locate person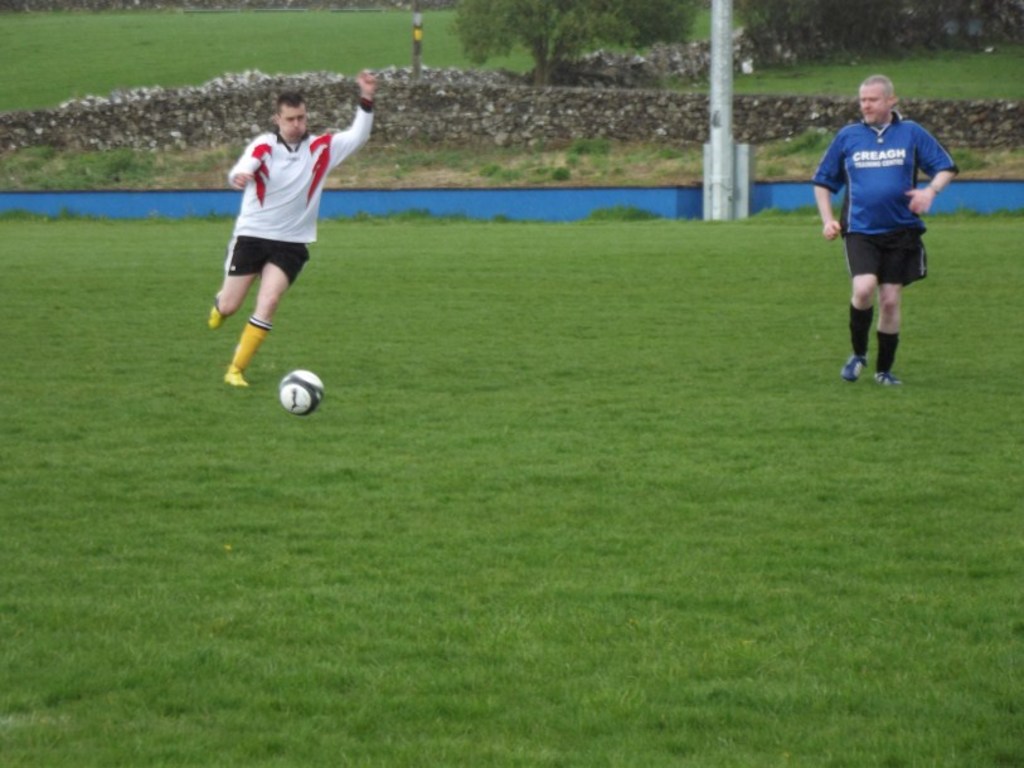
(left=812, top=76, right=969, bottom=392)
